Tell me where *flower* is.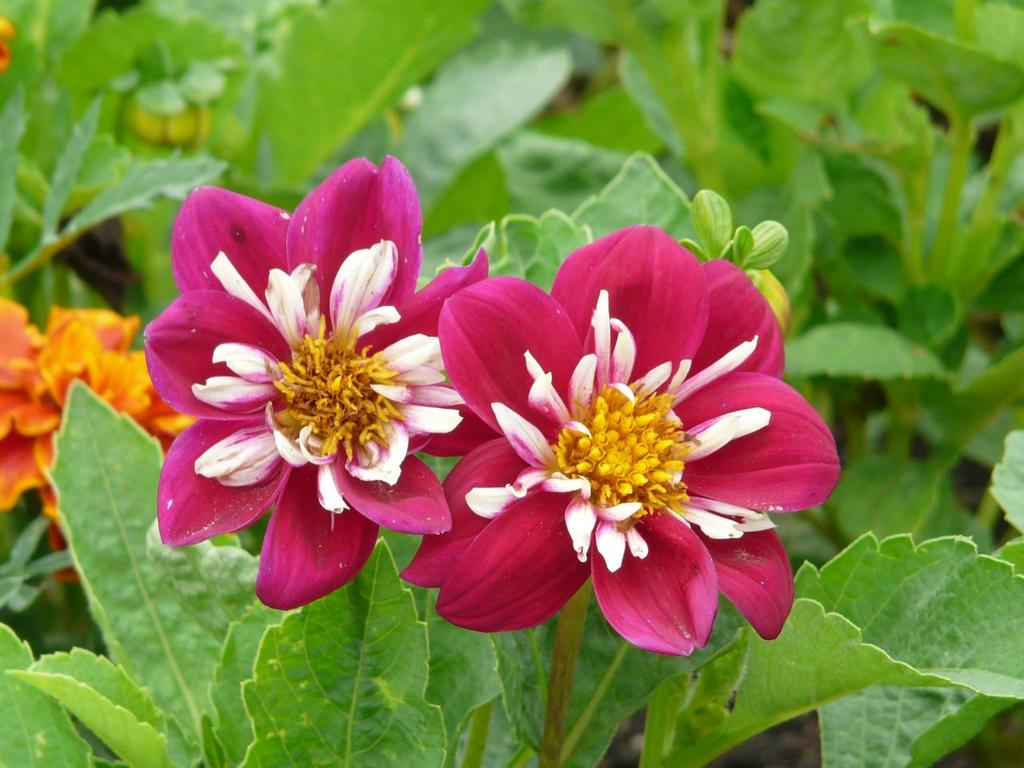
*flower* is at 399,223,849,645.
